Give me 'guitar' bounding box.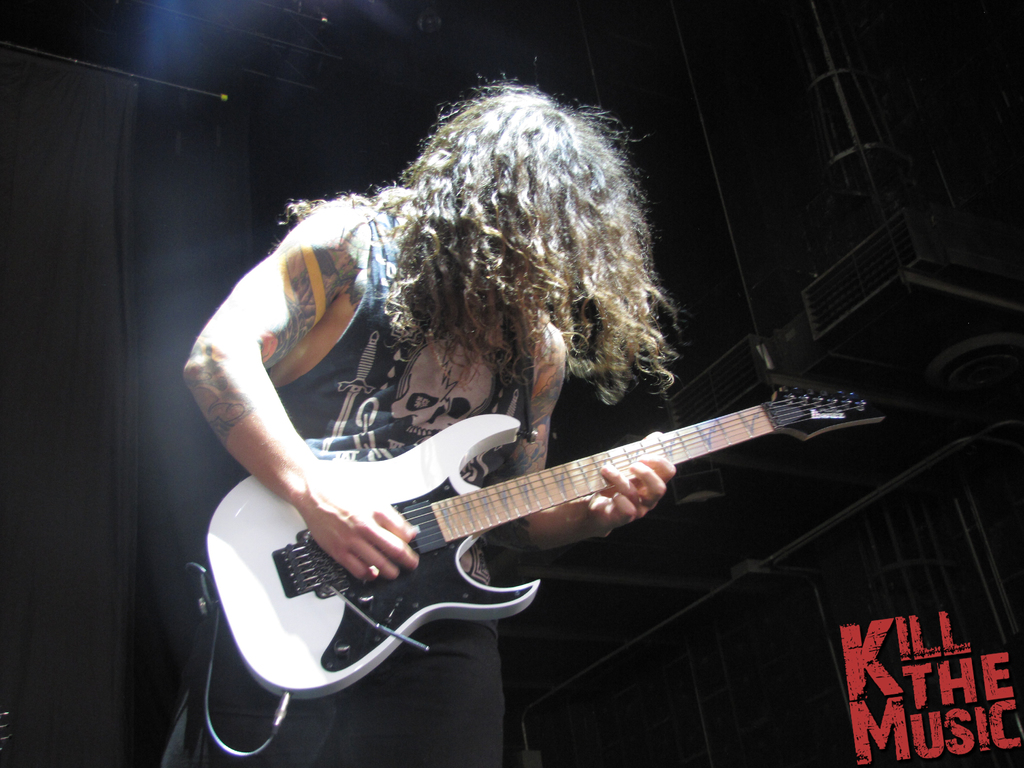
Rect(200, 385, 886, 703).
